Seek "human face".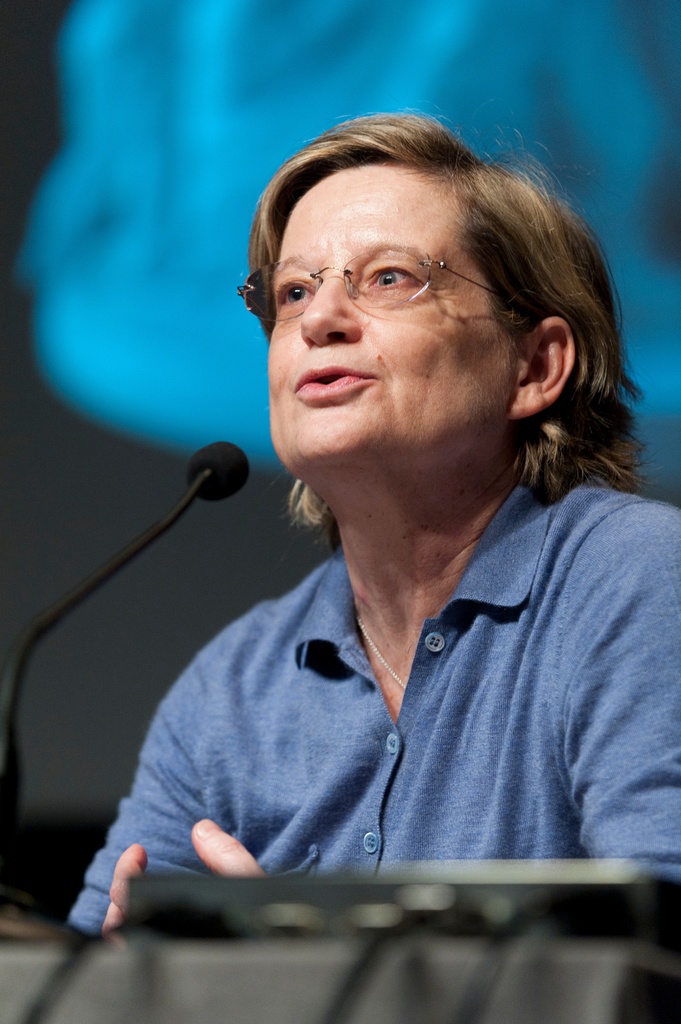
[left=264, top=157, right=517, bottom=468].
